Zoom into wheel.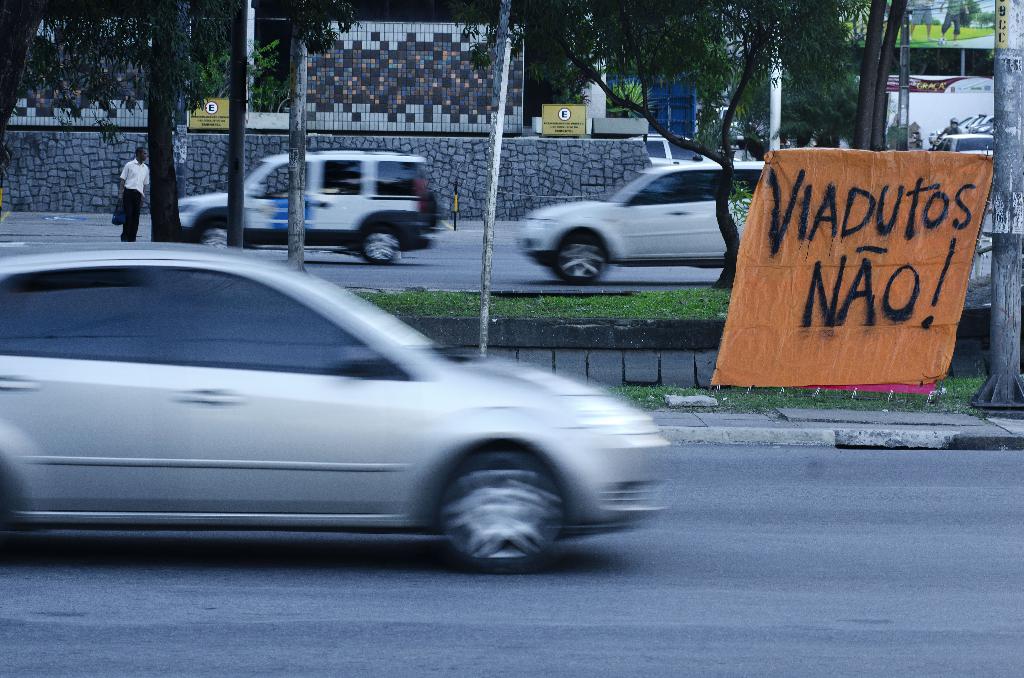
Zoom target: box(551, 232, 607, 284).
